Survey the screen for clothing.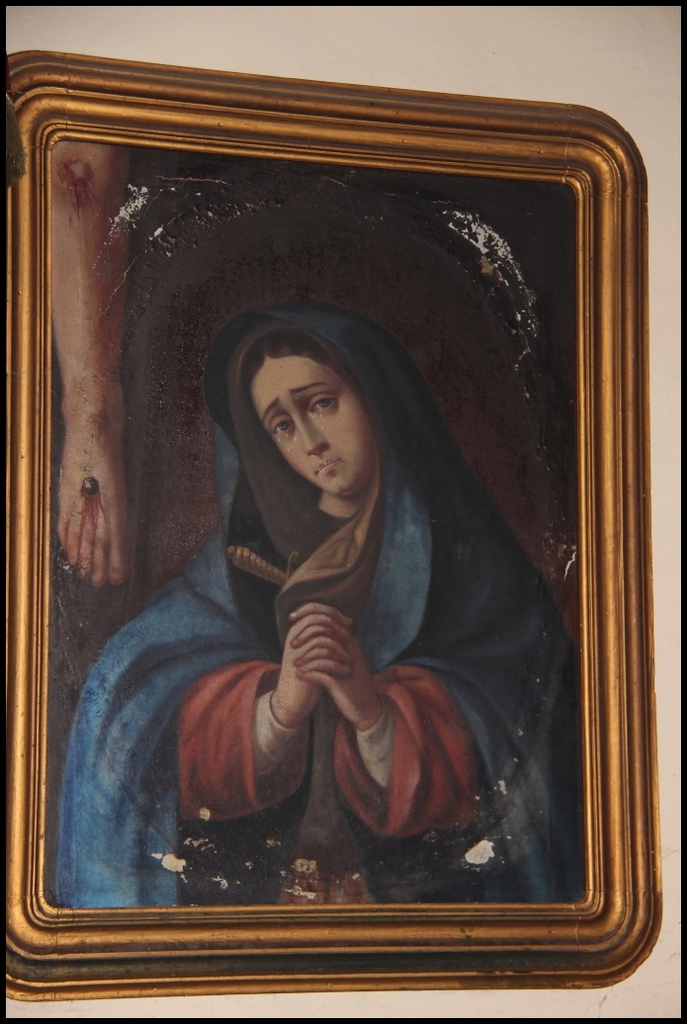
Survey found: 53,288,596,912.
